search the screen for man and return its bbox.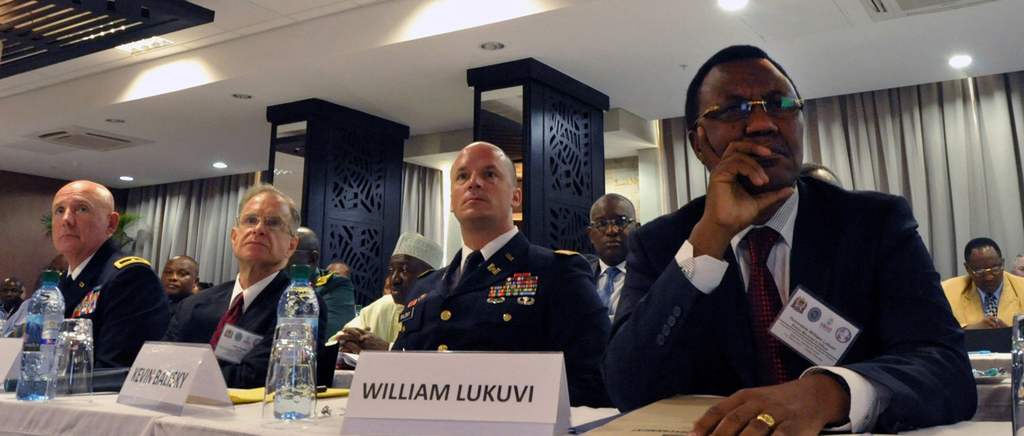
Found: (162,177,331,394).
